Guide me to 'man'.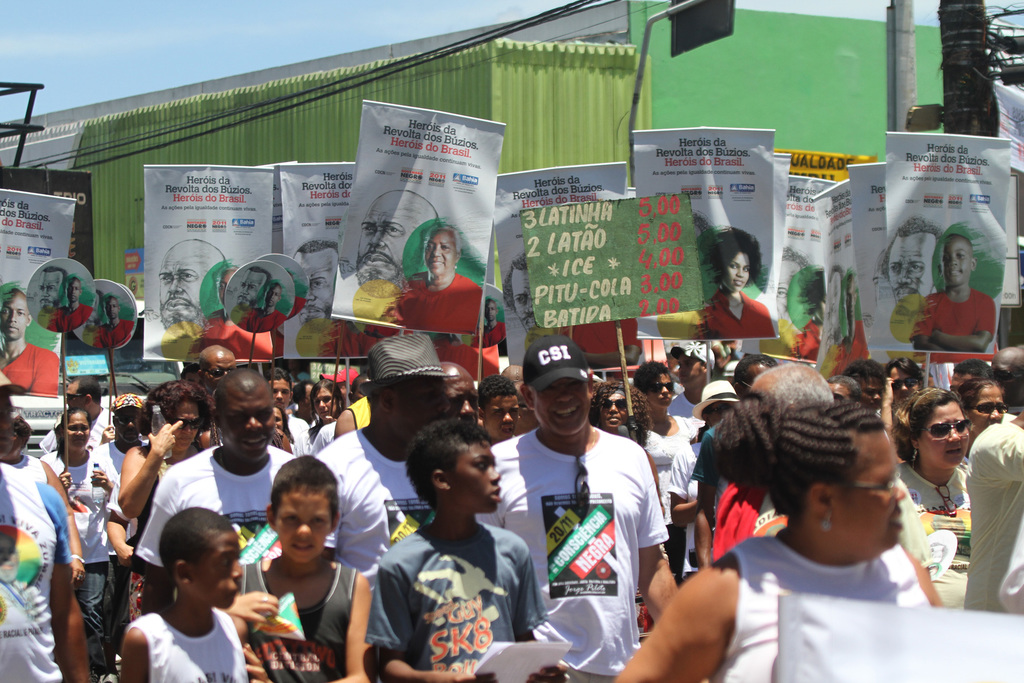
Guidance: left=355, top=187, right=440, bottom=298.
